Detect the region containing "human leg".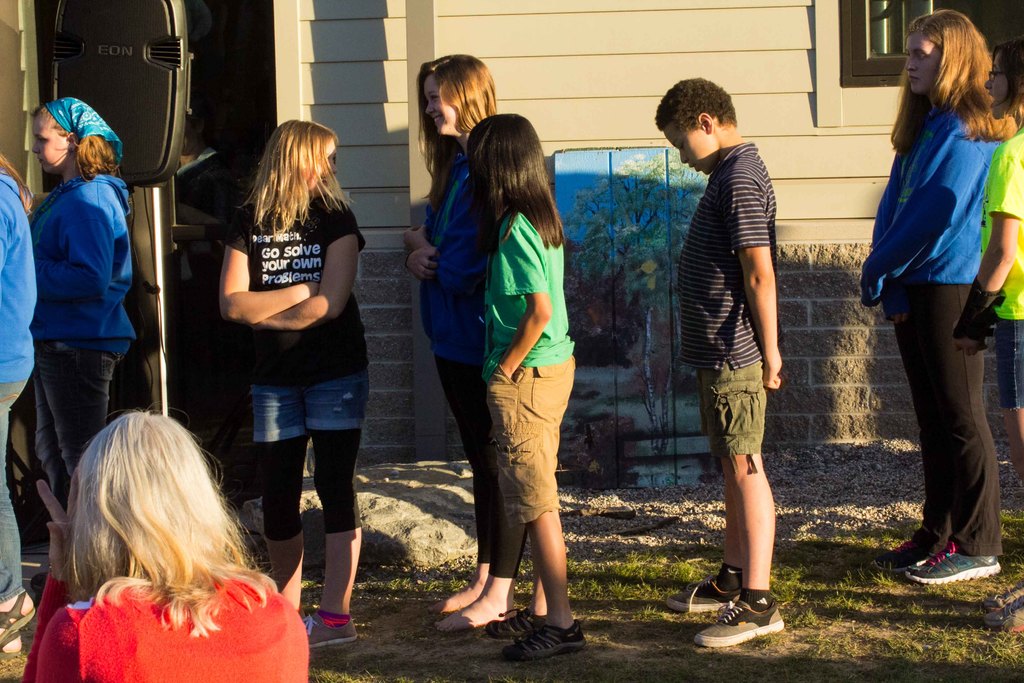
bbox(303, 372, 361, 644).
